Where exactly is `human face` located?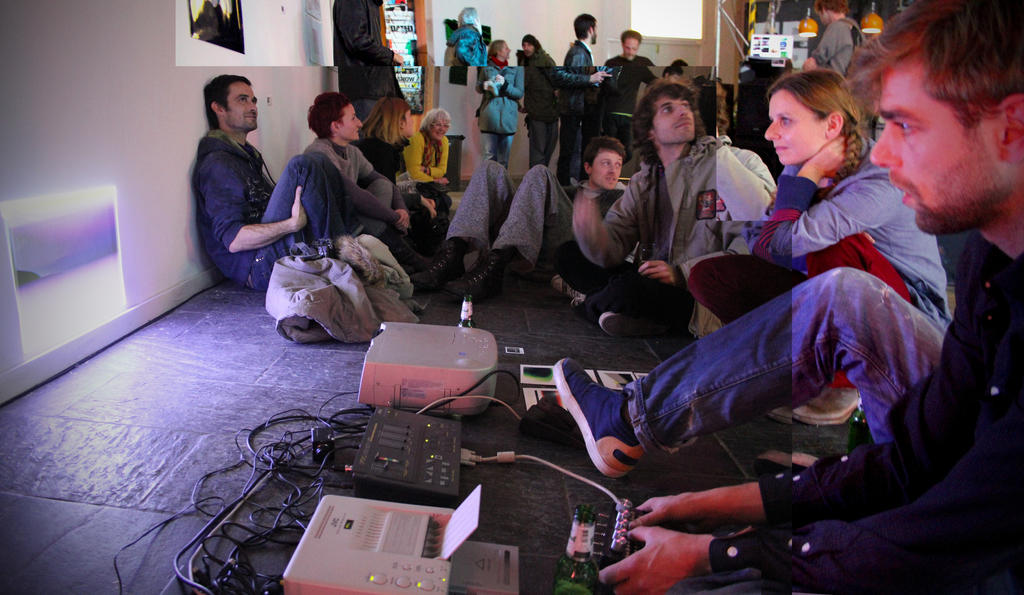
Its bounding box is 652, 95, 694, 140.
